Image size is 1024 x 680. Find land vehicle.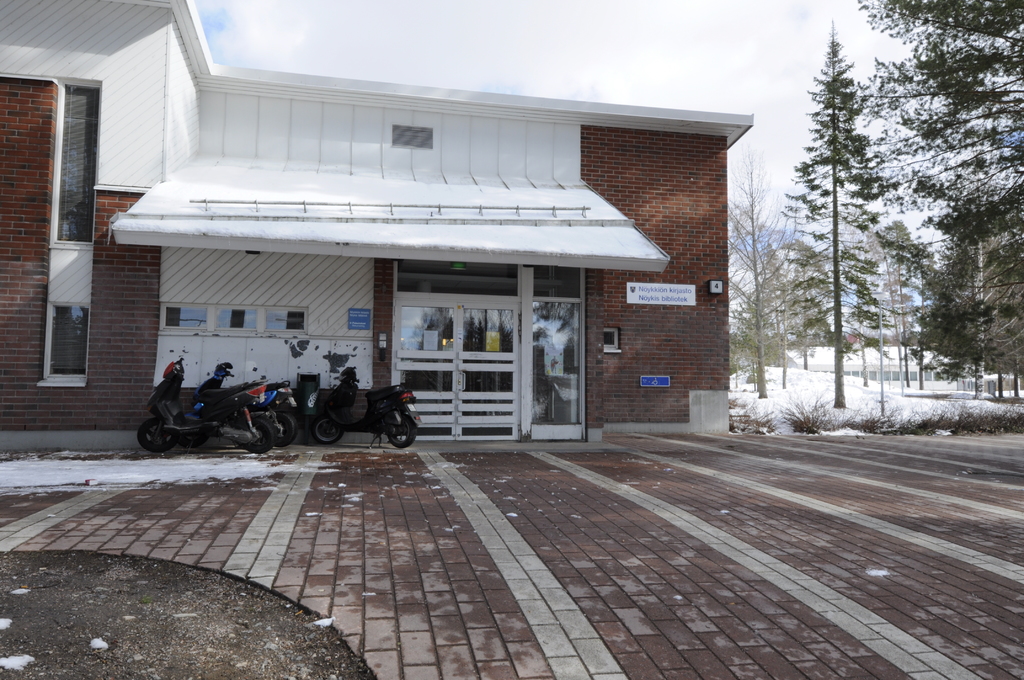
pyautogui.locateOnScreen(293, 382, 424, 451).
